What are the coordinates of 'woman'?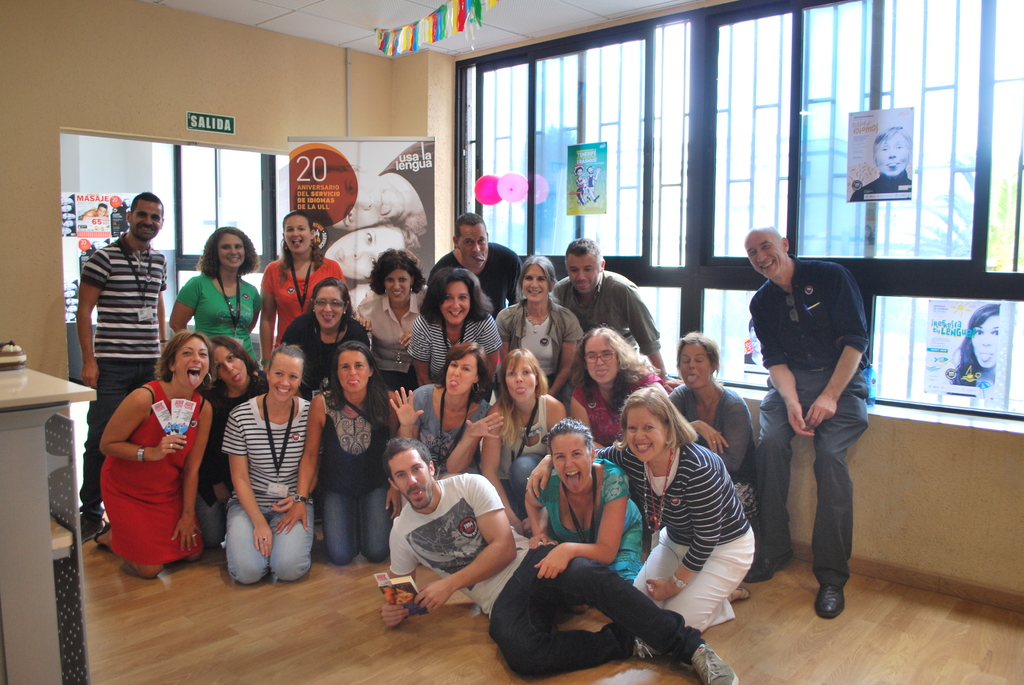
[left=401, top=266, right=511, bottom=381].
